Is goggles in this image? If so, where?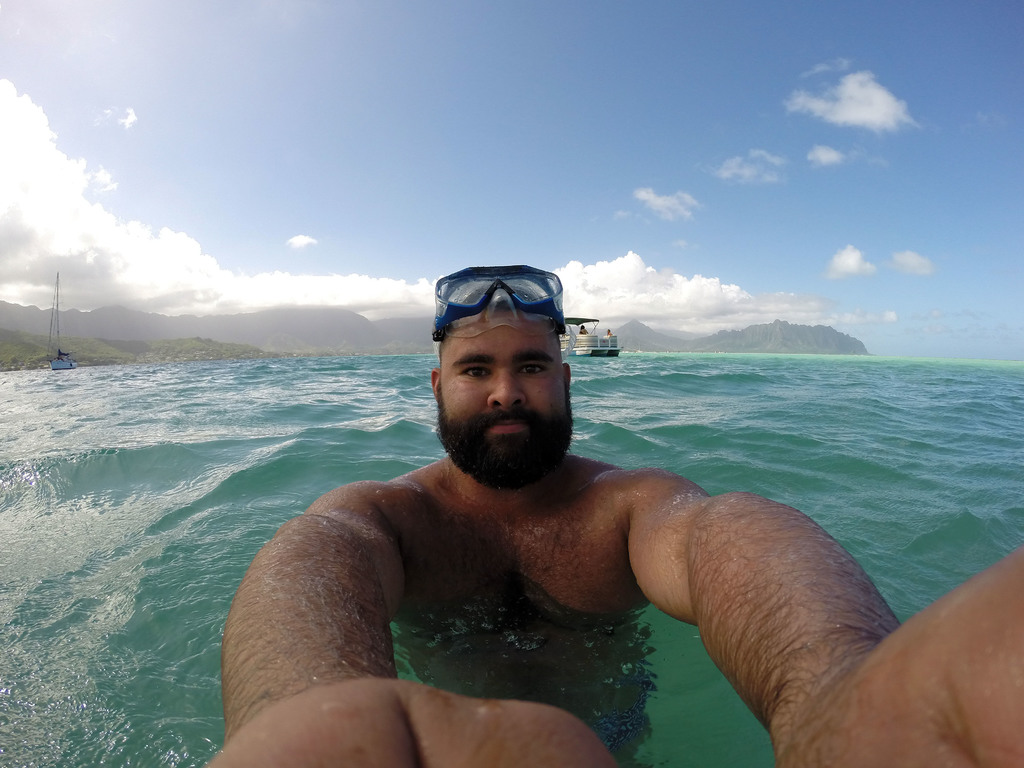
Yes, at rect(431, 266, 563, 346).
